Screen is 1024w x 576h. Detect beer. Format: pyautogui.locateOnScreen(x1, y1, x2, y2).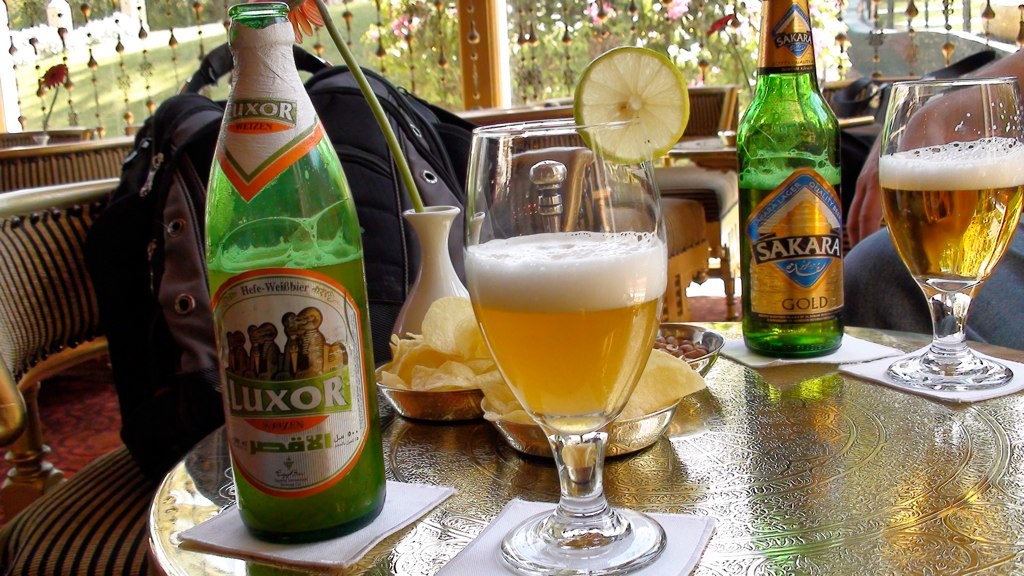
pyautogui.locateOnScreen(459, 106, 685, 573).
